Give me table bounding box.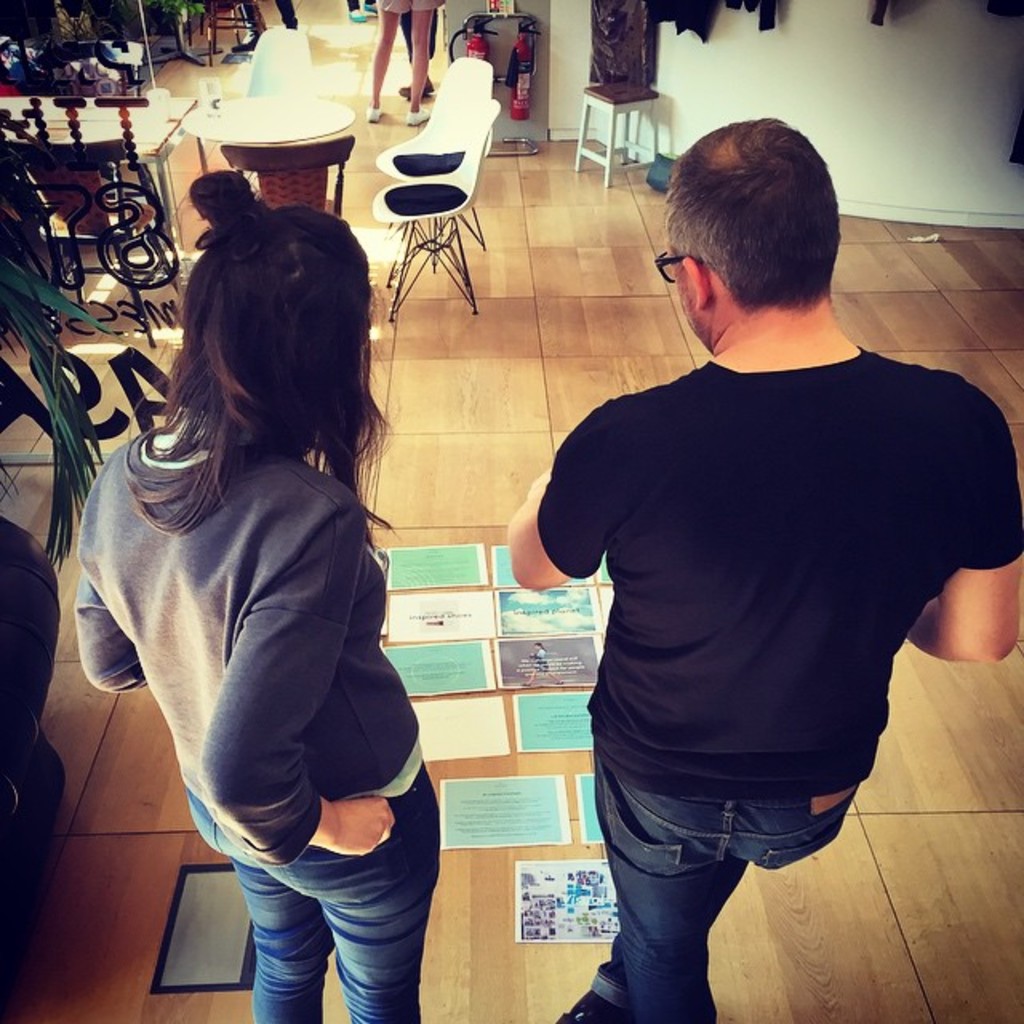
[0, 91, 194, 277].
